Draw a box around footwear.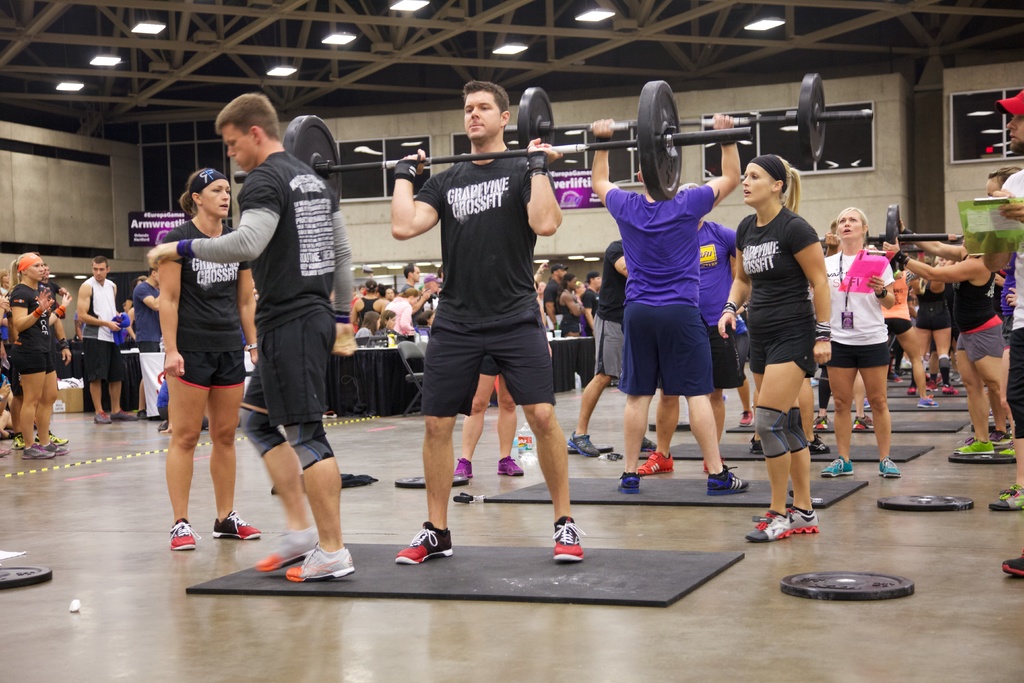
[x1=941, y1=386, x2=959, y2=395].
